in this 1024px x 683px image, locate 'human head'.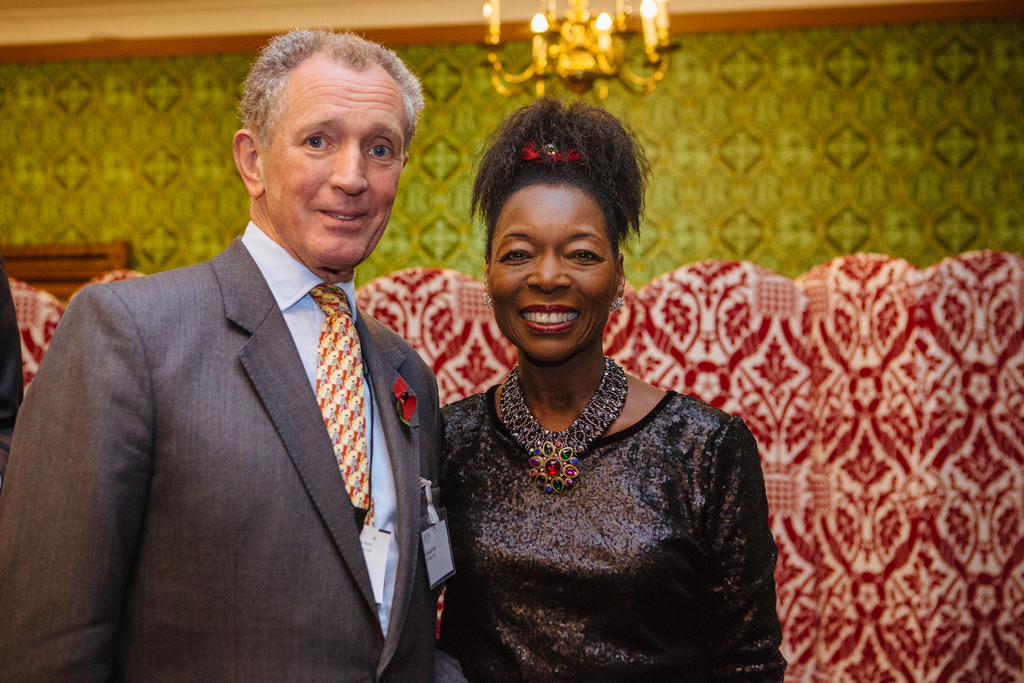
Bounding box: locate(466, 94, 653, 331).
